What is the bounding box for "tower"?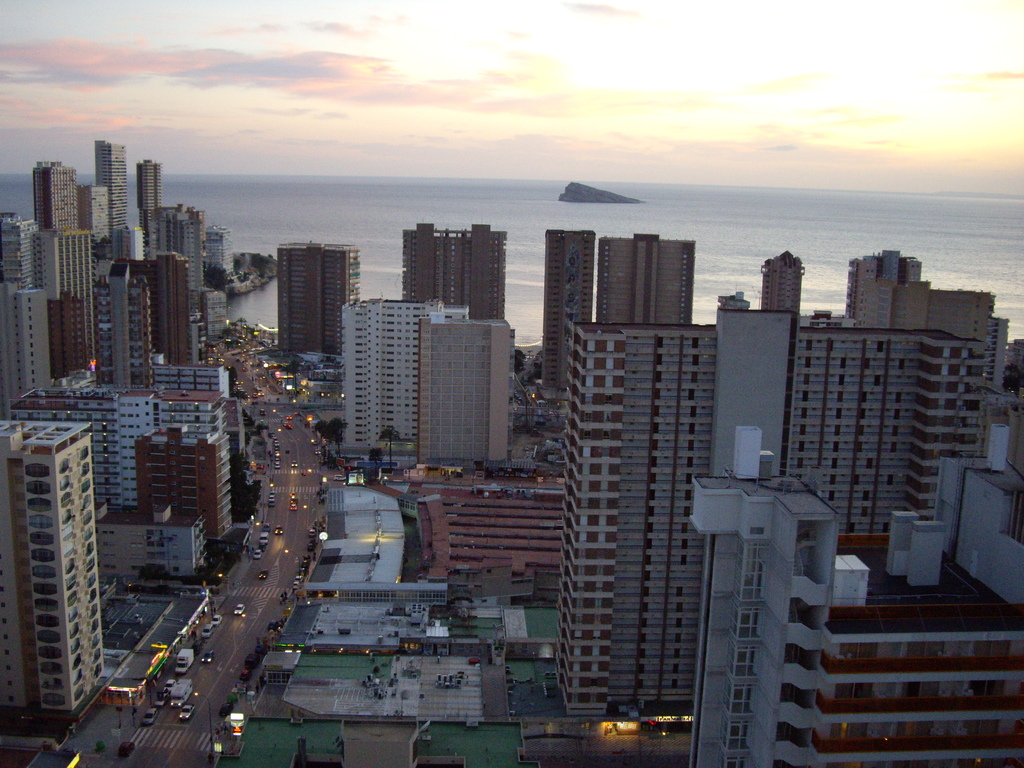
<bbox>39, 166, 77, 232</bbox>.
